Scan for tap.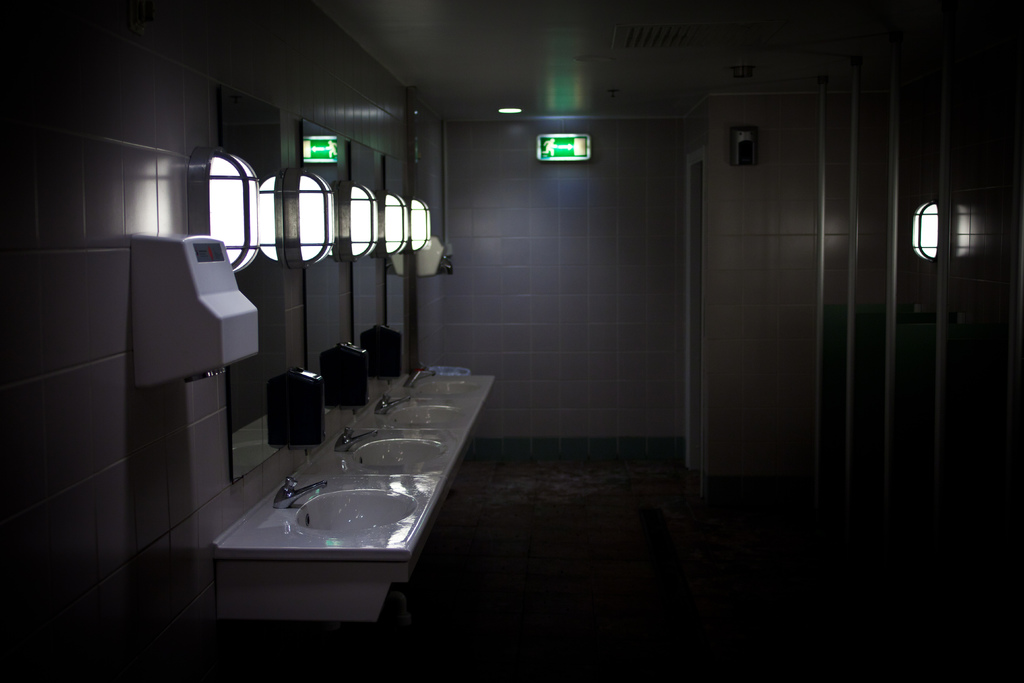
Scan result: (x1=372, y1=393, x2=416, y2=413).
